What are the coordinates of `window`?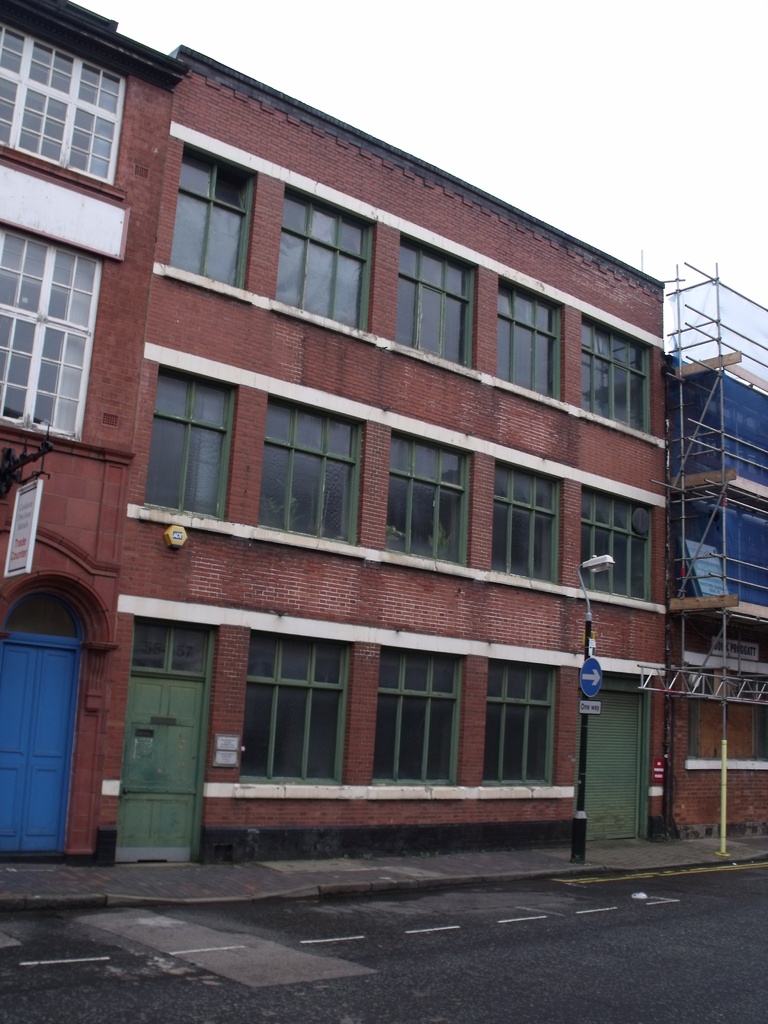
<region>756, 703, 767, 759</region>.
